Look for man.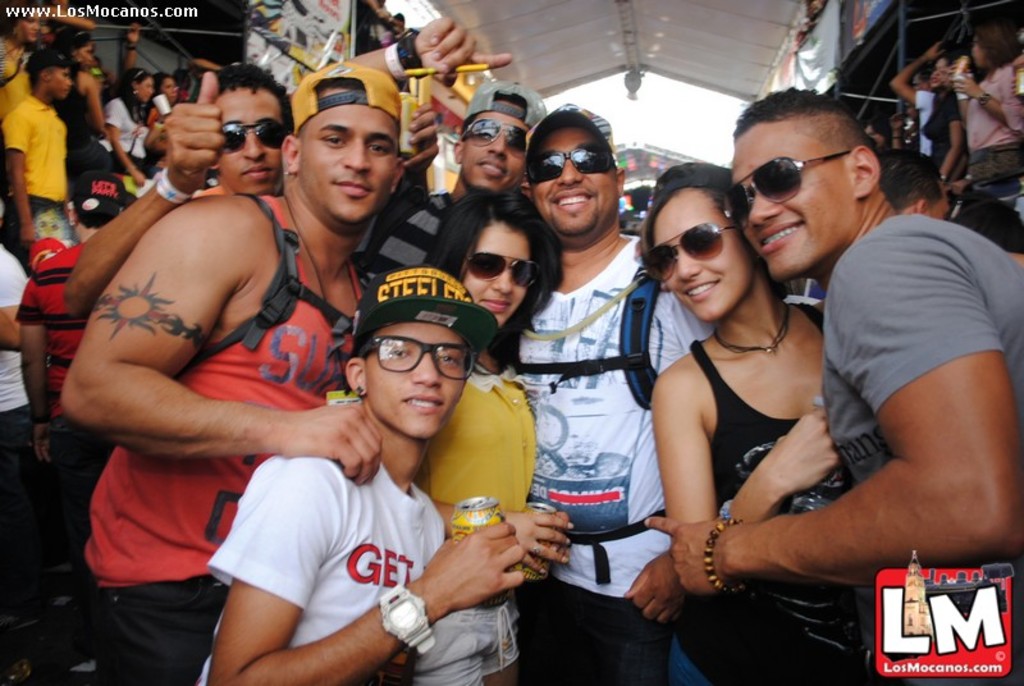
Found: {"left": 335, "top": 8, "right": 554, "bottom": 301}.
